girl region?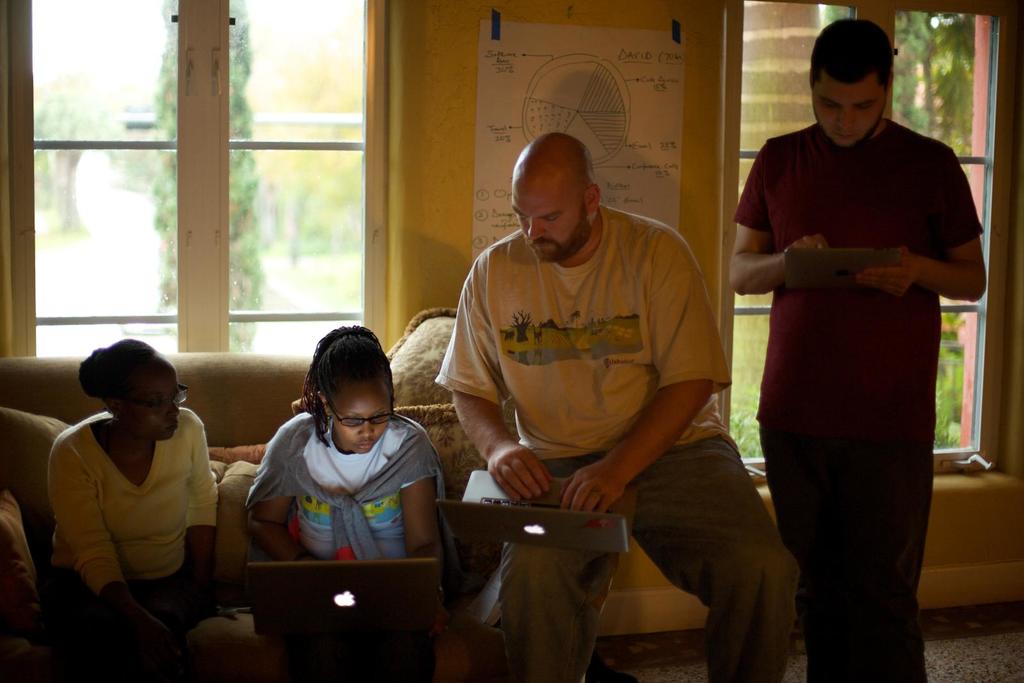
52/340/215/641
